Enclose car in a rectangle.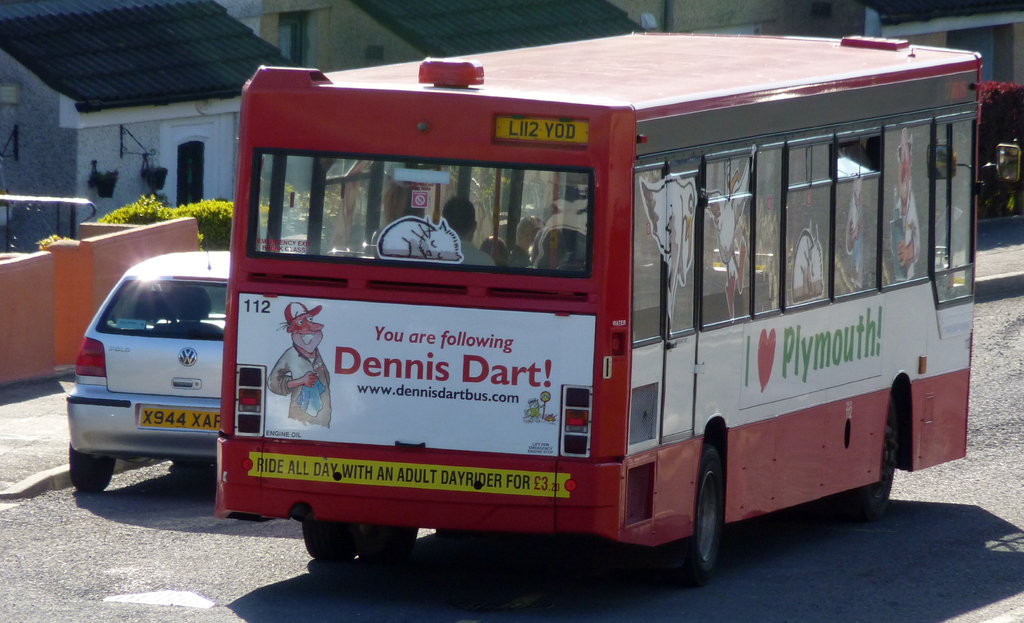
63:263:241:503.
